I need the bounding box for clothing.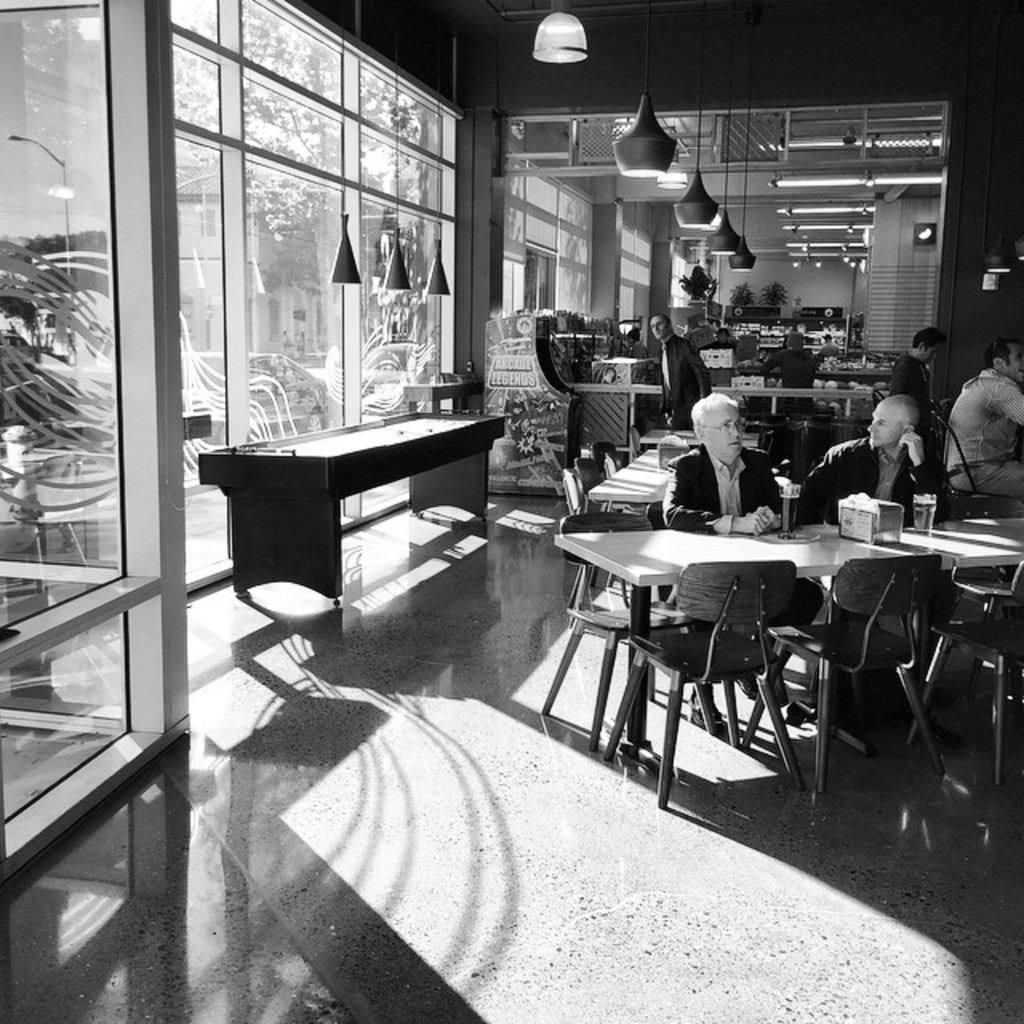
Here it is: (left=813, top=339, right=843, bottom=357).
